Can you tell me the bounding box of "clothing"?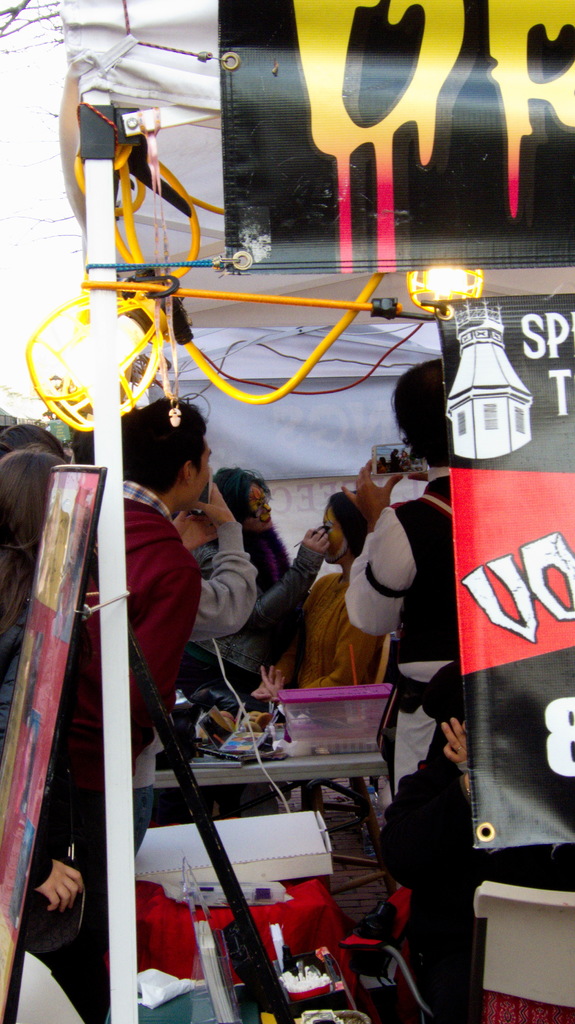
33,497,211,883.
